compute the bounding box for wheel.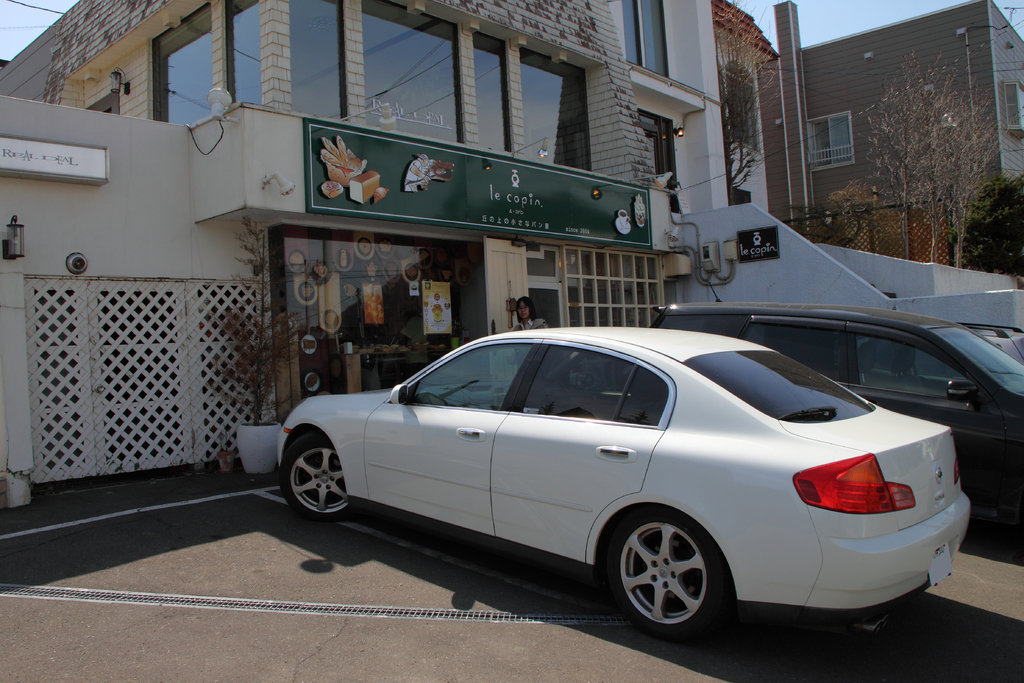
(x1=610, y1=517, x2=734, y2=641).
